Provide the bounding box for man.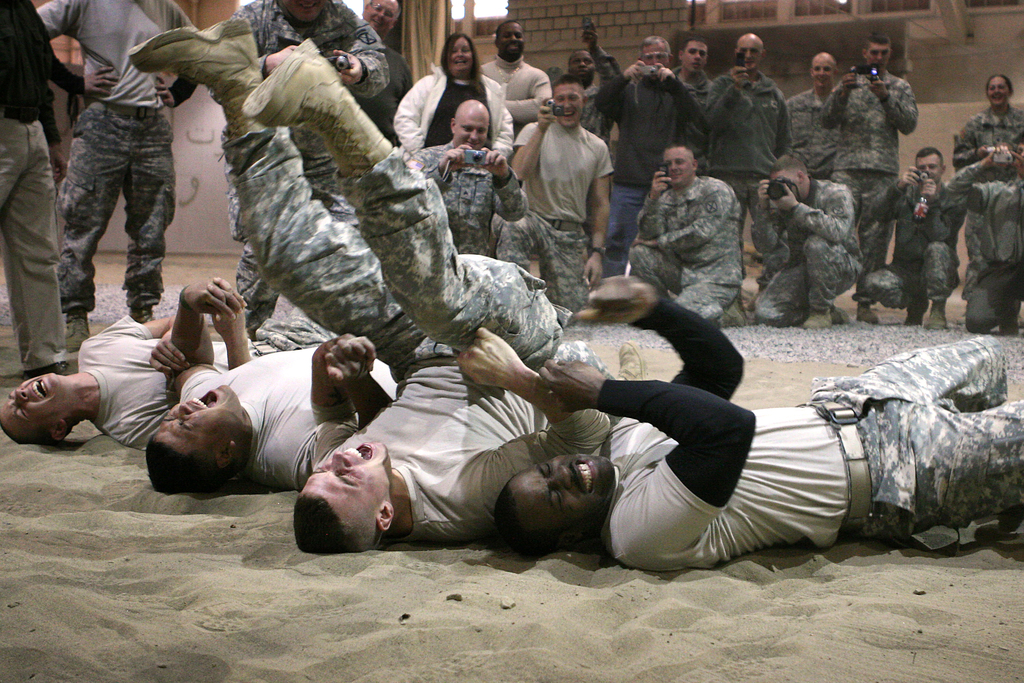
131/14/400/491.
